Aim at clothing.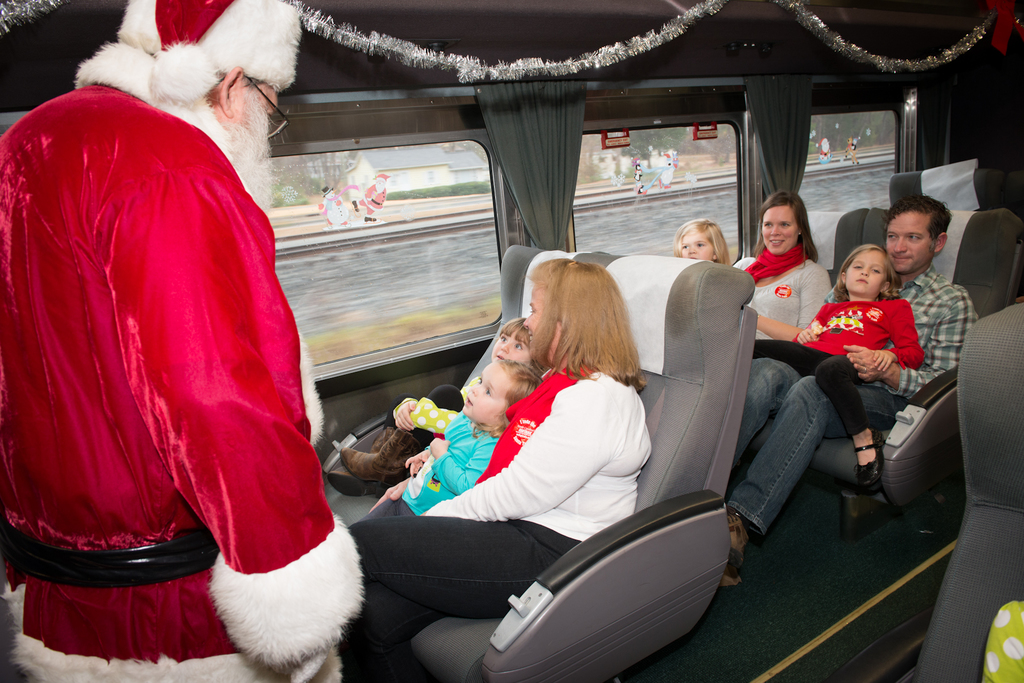
Aimed at <region>728, 263, 978, 534</region>.
